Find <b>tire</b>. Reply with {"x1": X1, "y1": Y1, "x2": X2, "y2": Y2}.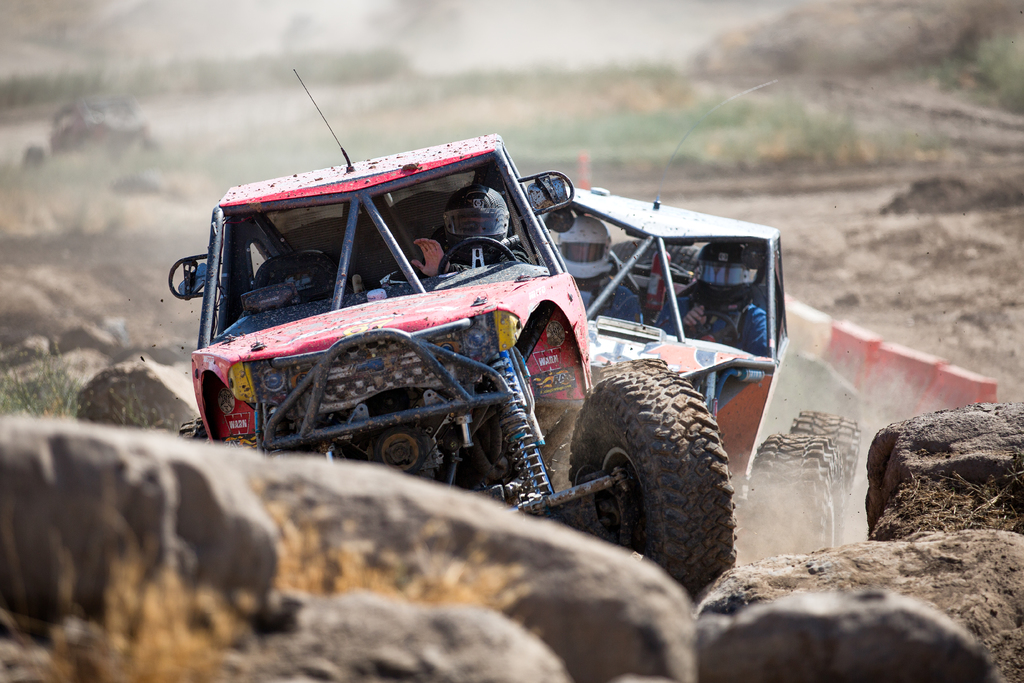
{"x1": 589, "y1": 358, "x2": 669, "y2": 395}.
